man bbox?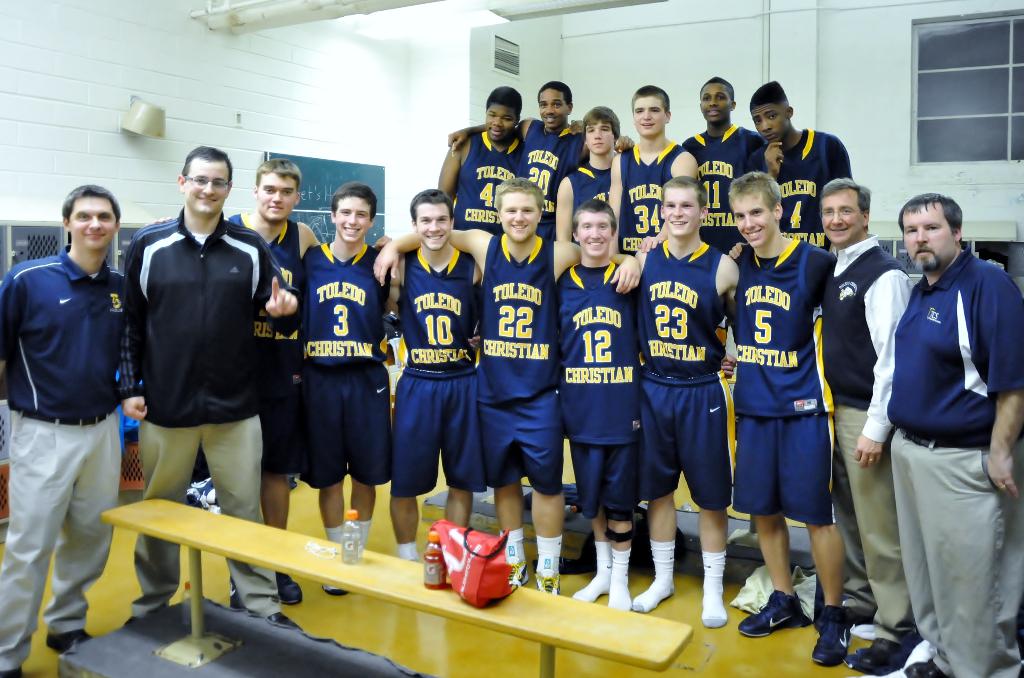
bbox=[120, 144, 296, 629]
